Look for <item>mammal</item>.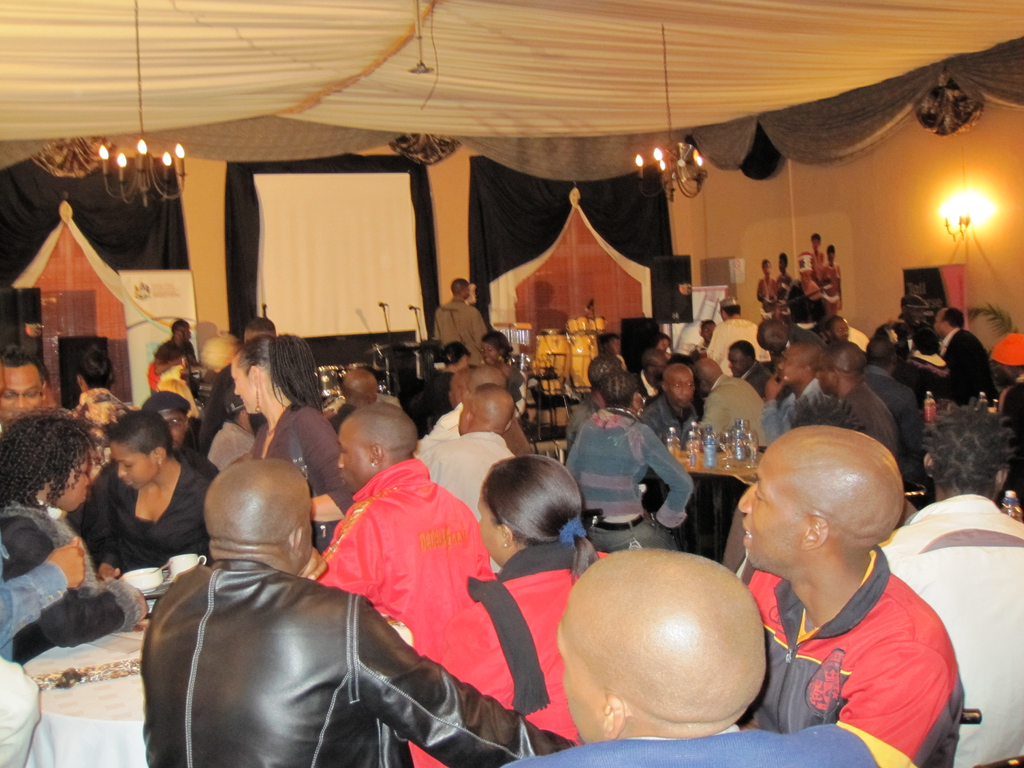
Found: {"left": 779, "top": 253, "right": 796, "bottom": 313}.
